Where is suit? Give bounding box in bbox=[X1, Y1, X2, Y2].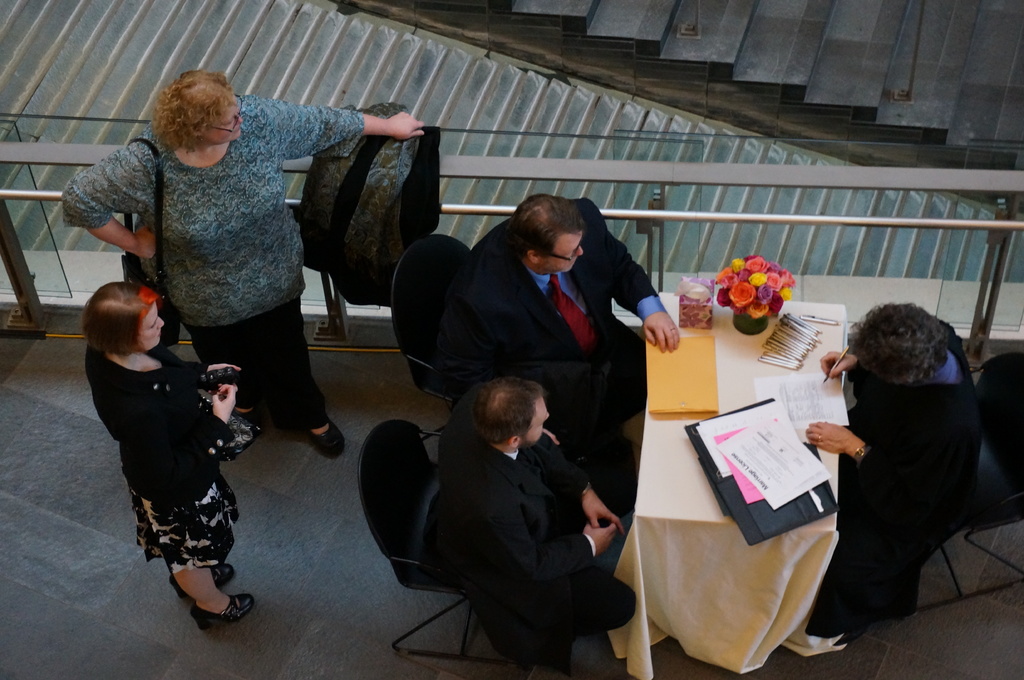
bbox=[445, 193, 666, 452].
